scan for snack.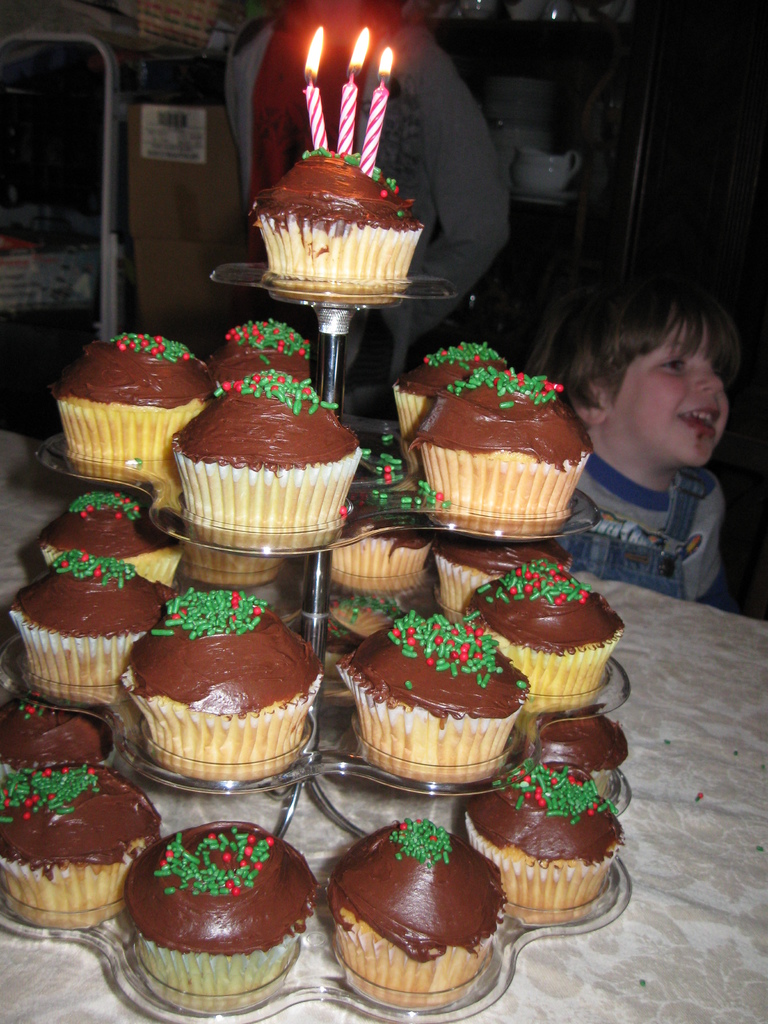
Scan result: x1=163 y1=359 x2=373 y2=538.
